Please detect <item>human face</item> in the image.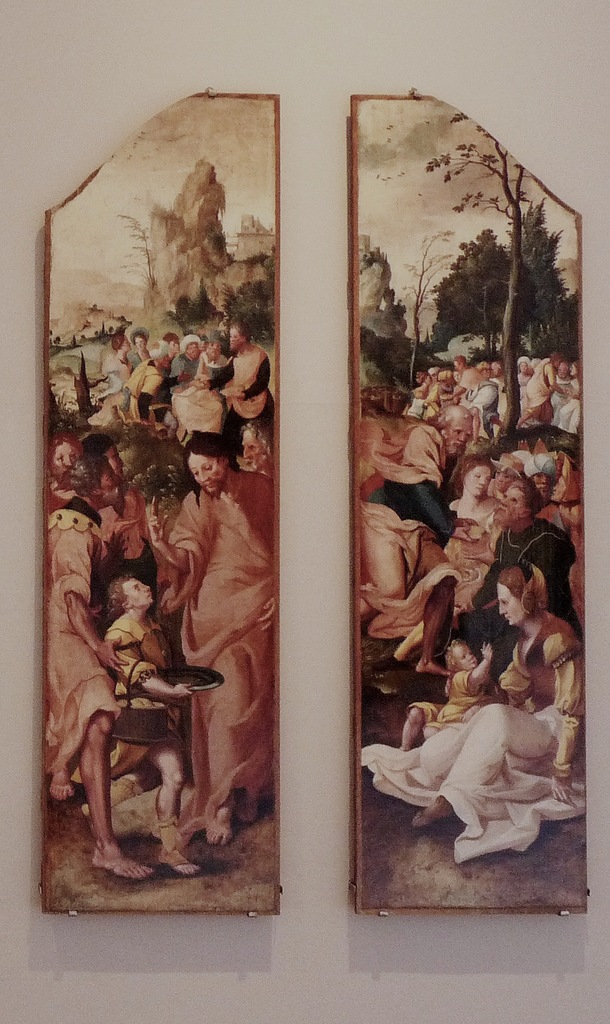
locate(550, 475, 568, 501).
